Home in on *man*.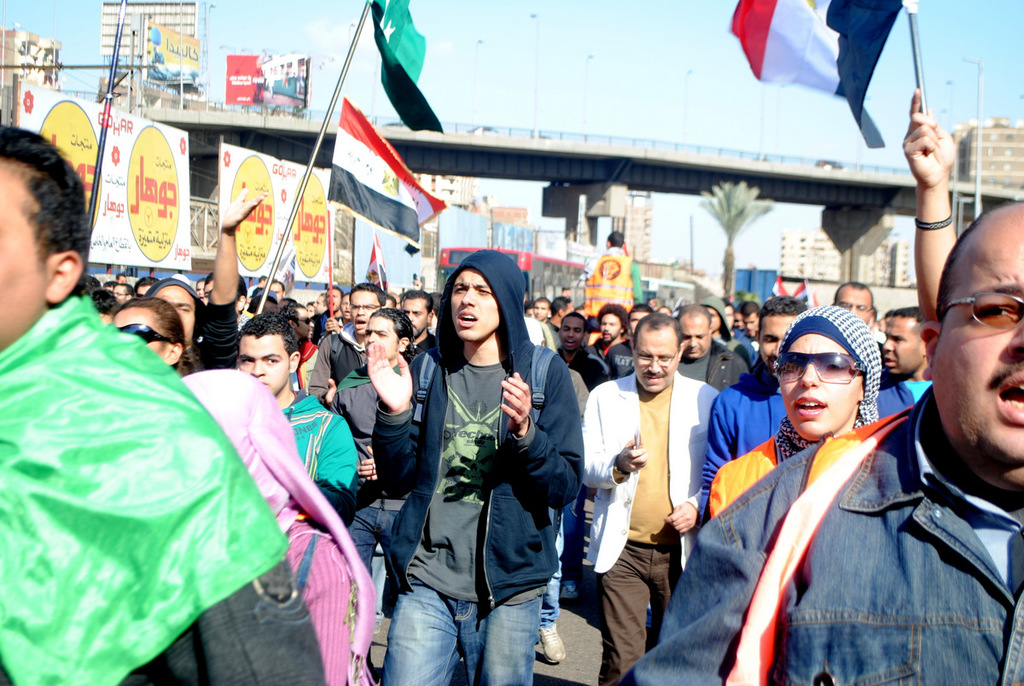
Homed in at locate(534, 300, 553, 320).
